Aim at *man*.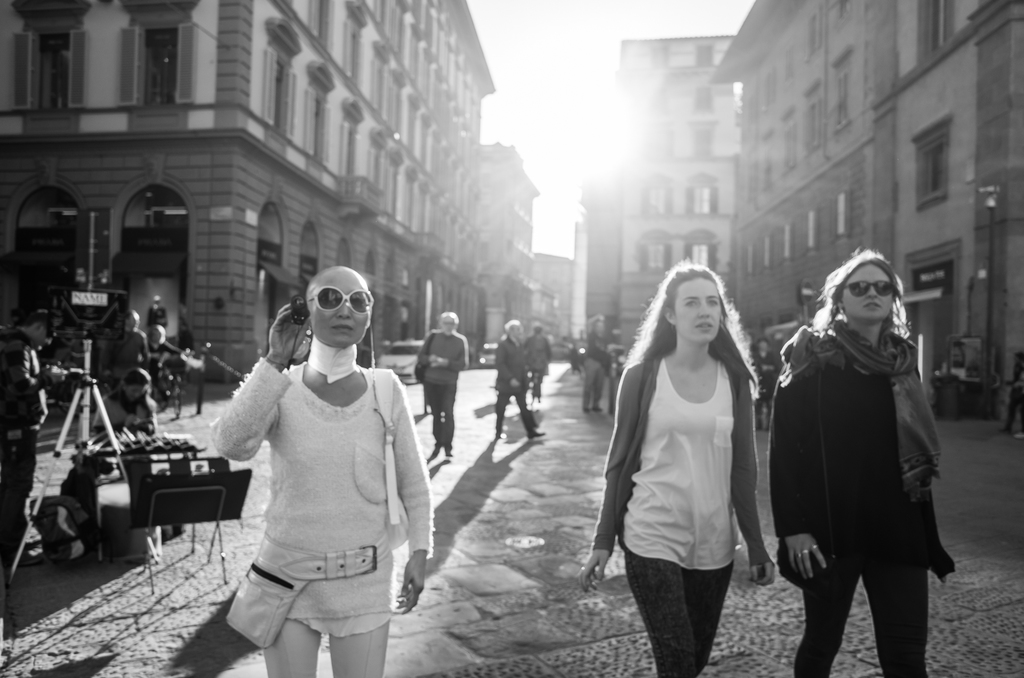
Aimed at bbox=[0, 311, 86, 565].
